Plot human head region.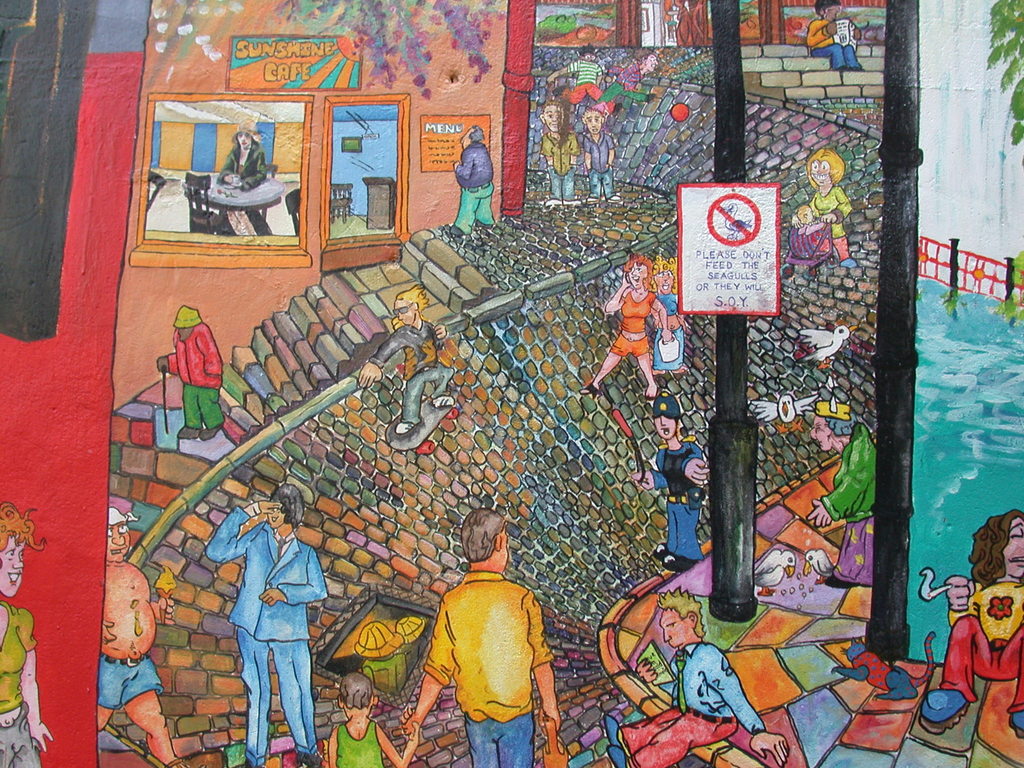
Plotted at (264,486,297,531).
